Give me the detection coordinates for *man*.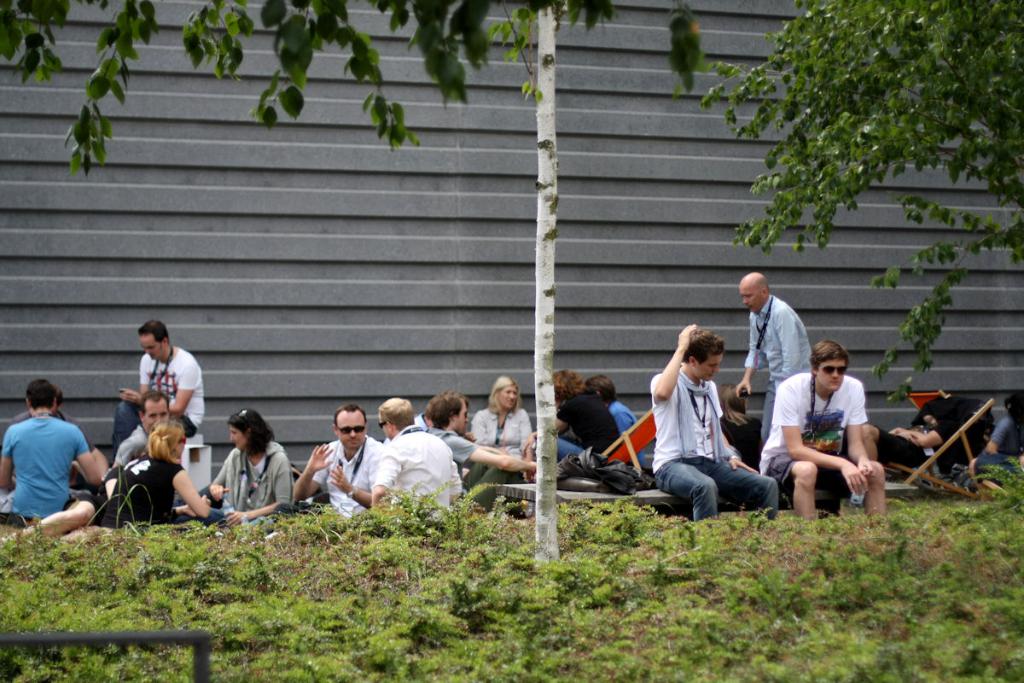
locate(755, 349, 887, 522).
